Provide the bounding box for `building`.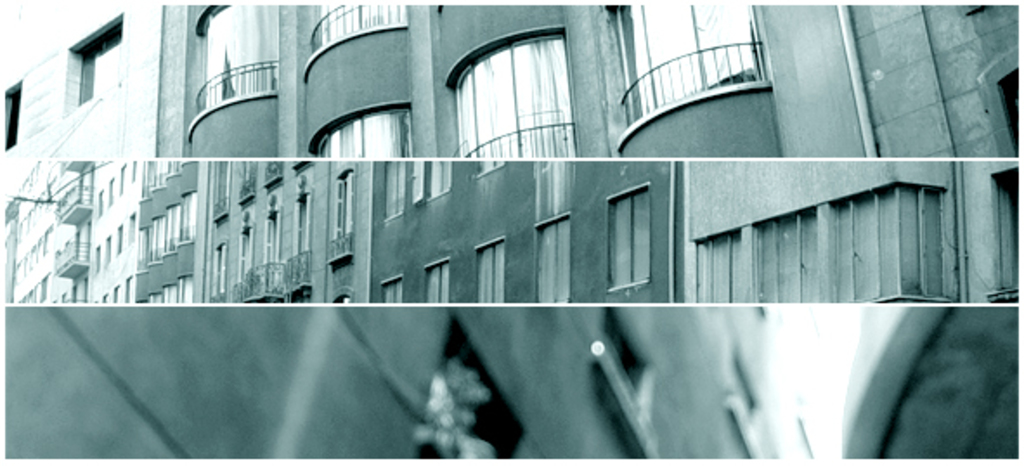
Rect(0, 0, 1022, 314).
